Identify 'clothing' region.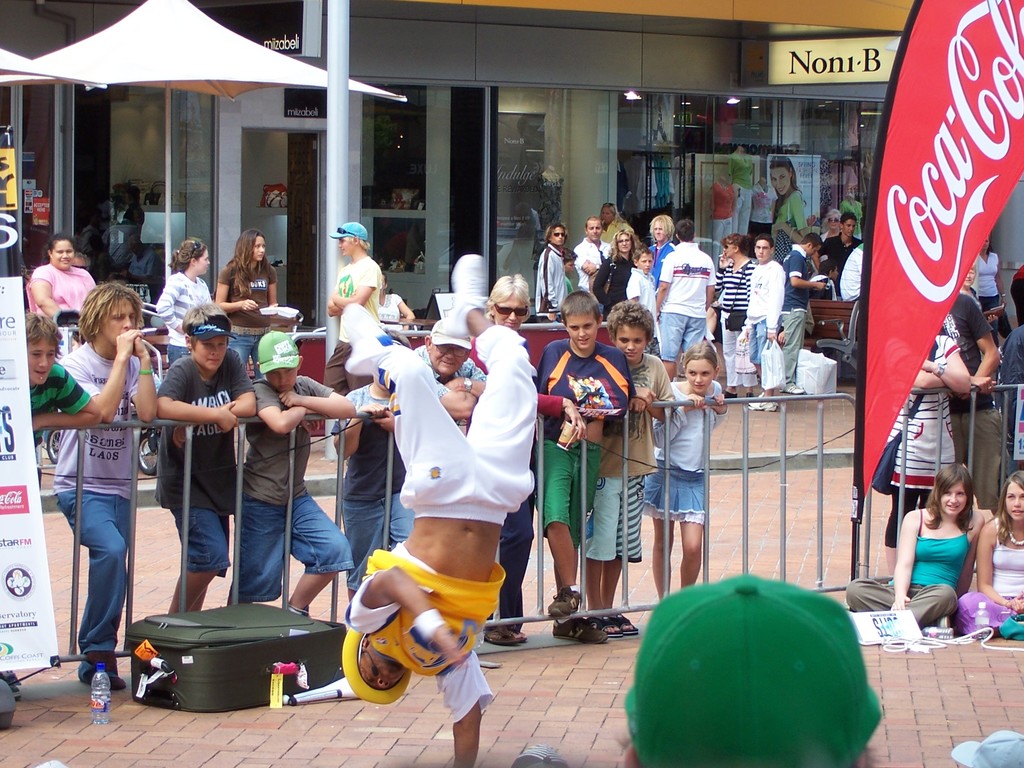
Region: 822:233:866:292.
